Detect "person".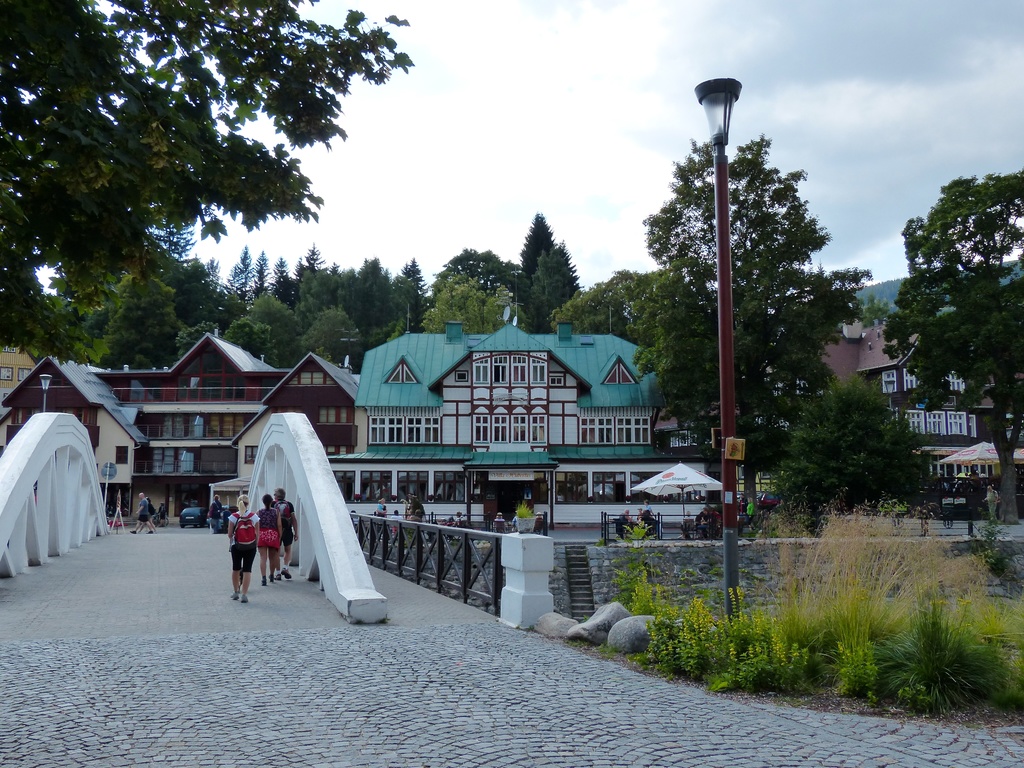
Detected at 256,490,282,577.
